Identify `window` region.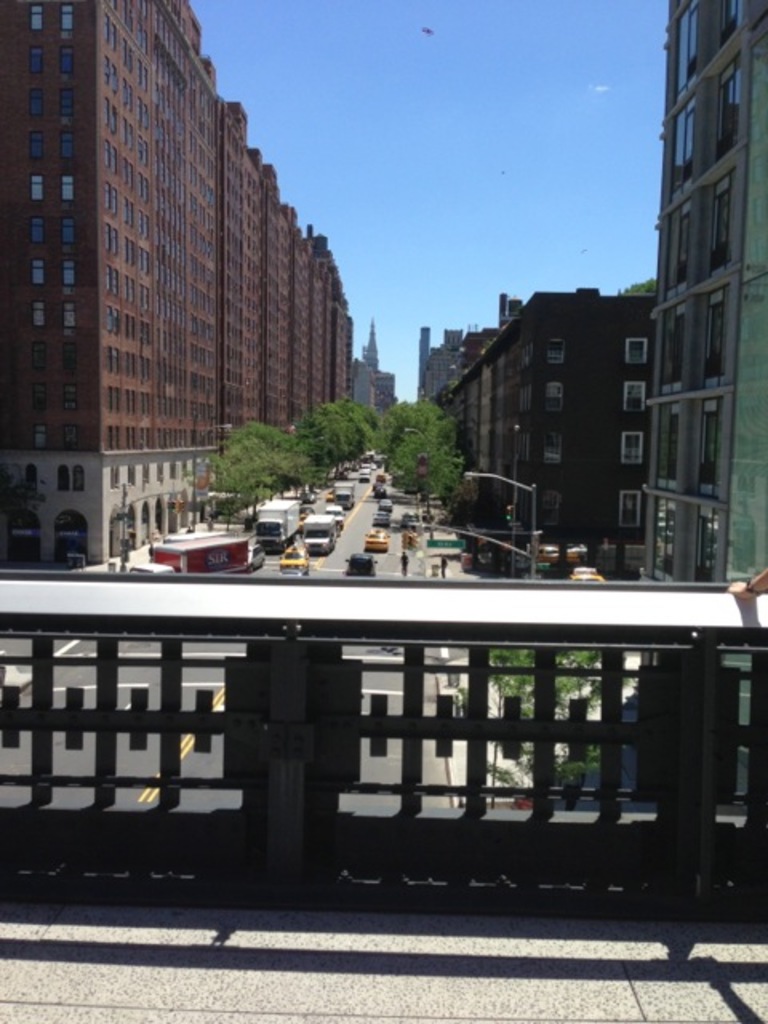
Region: {"x1": 512, "y1": 427, "x2": 533, "y2": 461}.
